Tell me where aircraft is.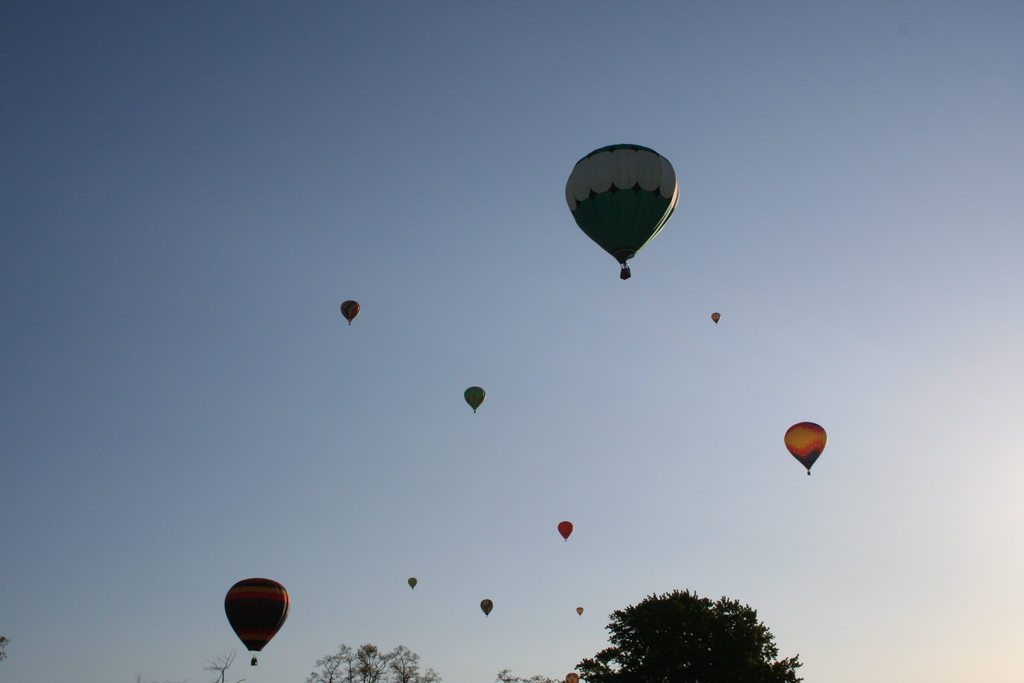
aircraft is at detection(782, 421, 826, 473).
